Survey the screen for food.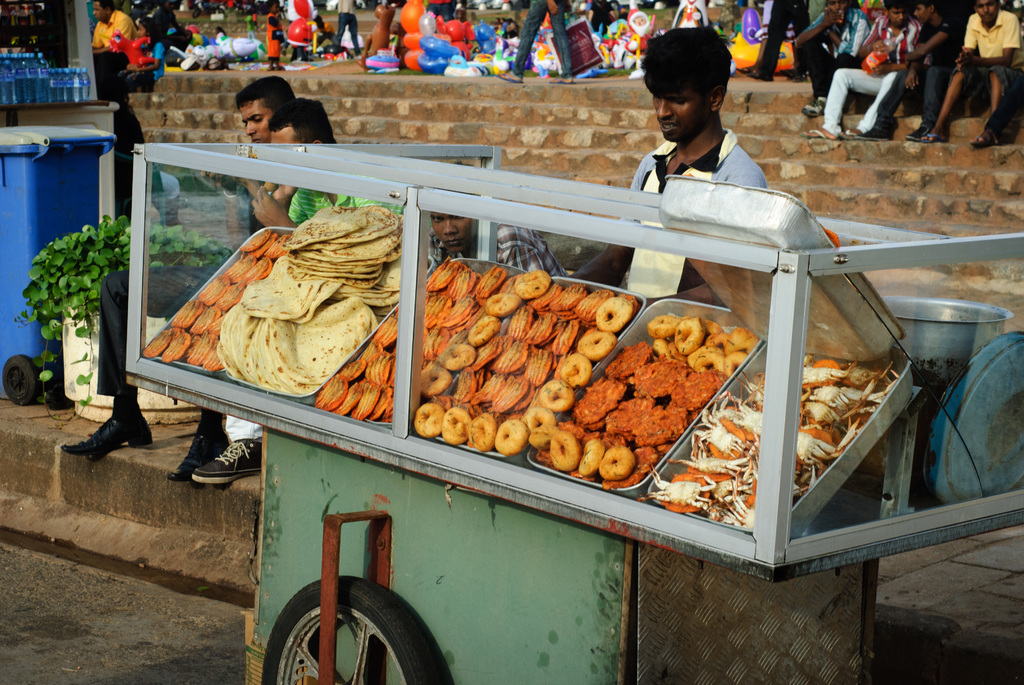
Survey found: [x1=515, y1=268, x2=554, y2=301].
